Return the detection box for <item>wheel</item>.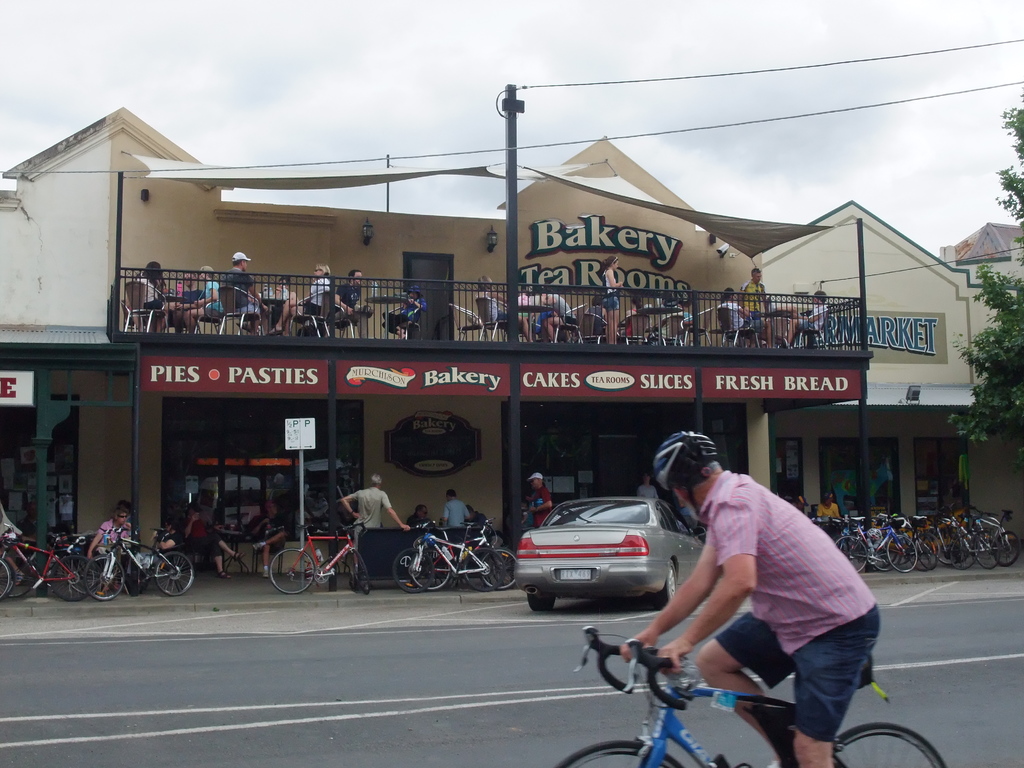
<bbox>49, 554, 97, 600</bbox>.
